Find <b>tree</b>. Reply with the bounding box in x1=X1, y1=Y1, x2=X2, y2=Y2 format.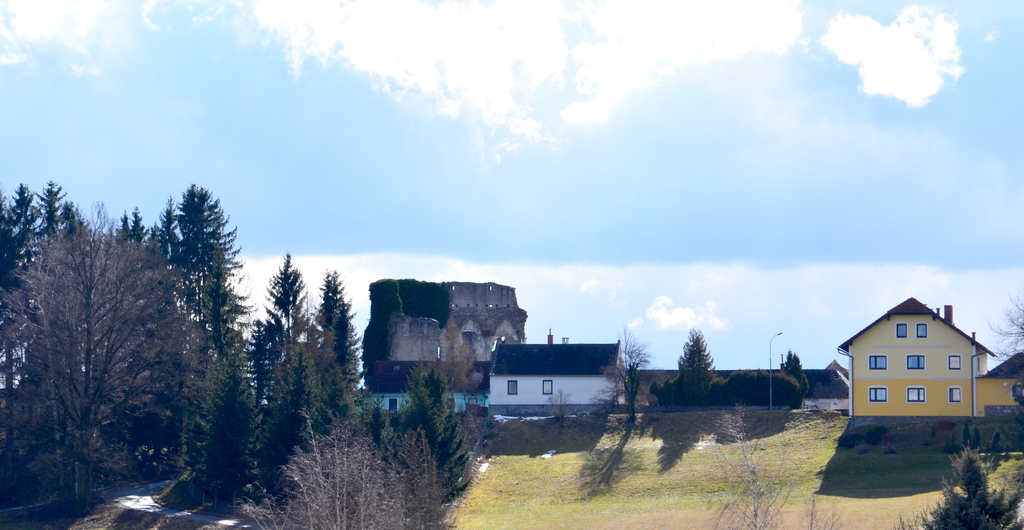
x1=668, y1=329, x2=719, y2=402.
